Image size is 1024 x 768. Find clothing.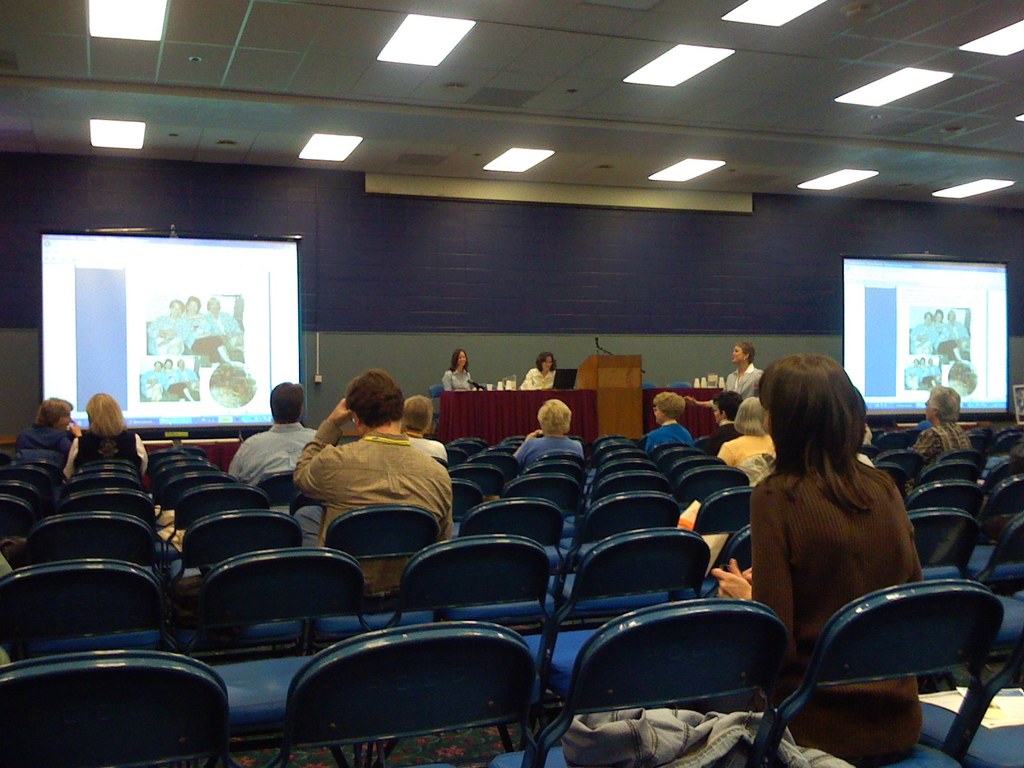
[x1=718, y1=428, x2=780, y2=470].
